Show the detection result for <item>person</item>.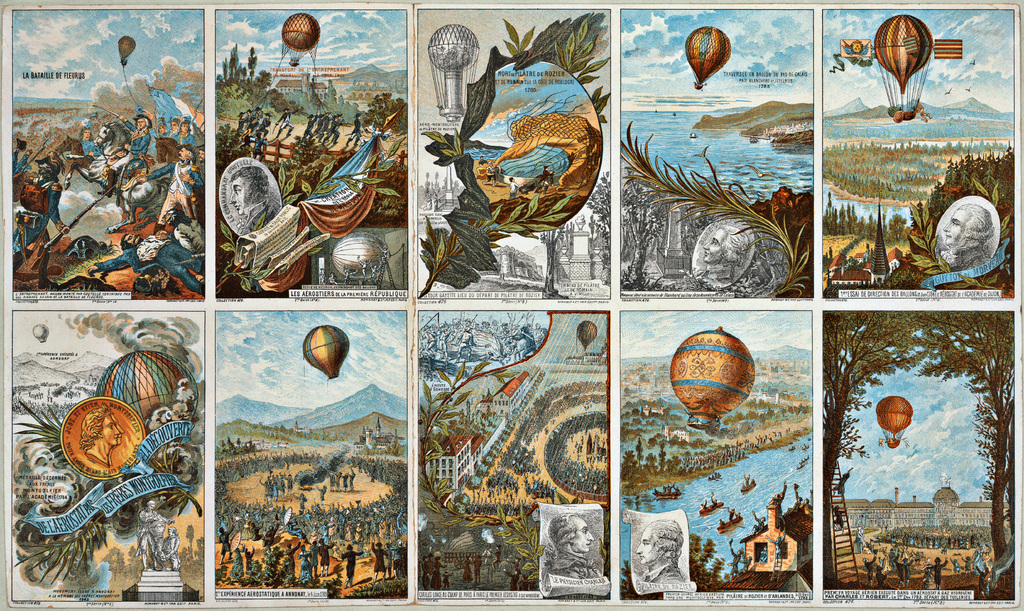
(56, 125, 97, 179).
